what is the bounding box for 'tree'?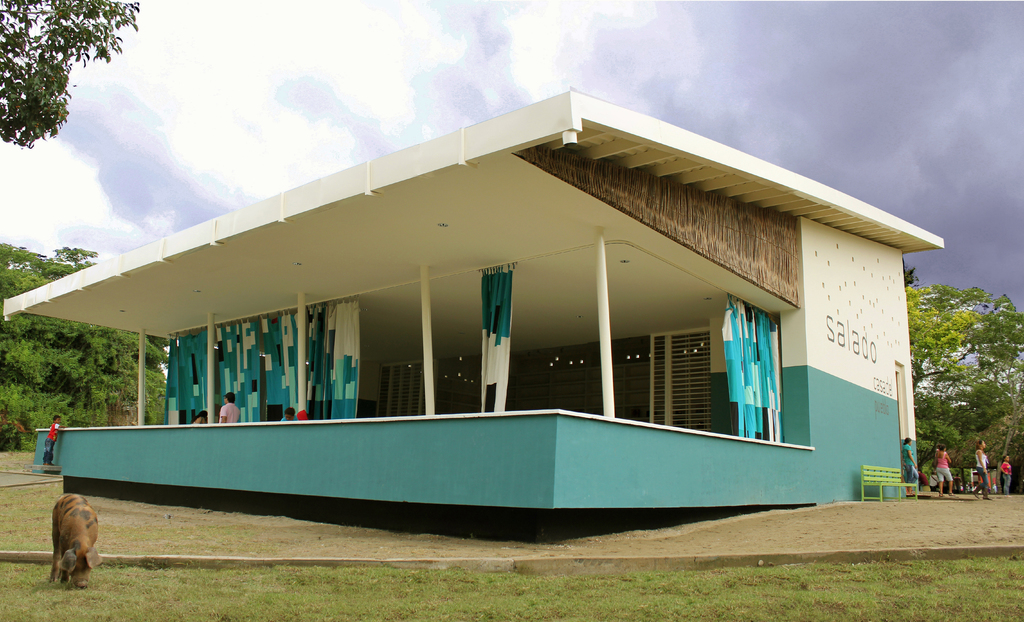
l=902, t=259, r=1023, b=468.
